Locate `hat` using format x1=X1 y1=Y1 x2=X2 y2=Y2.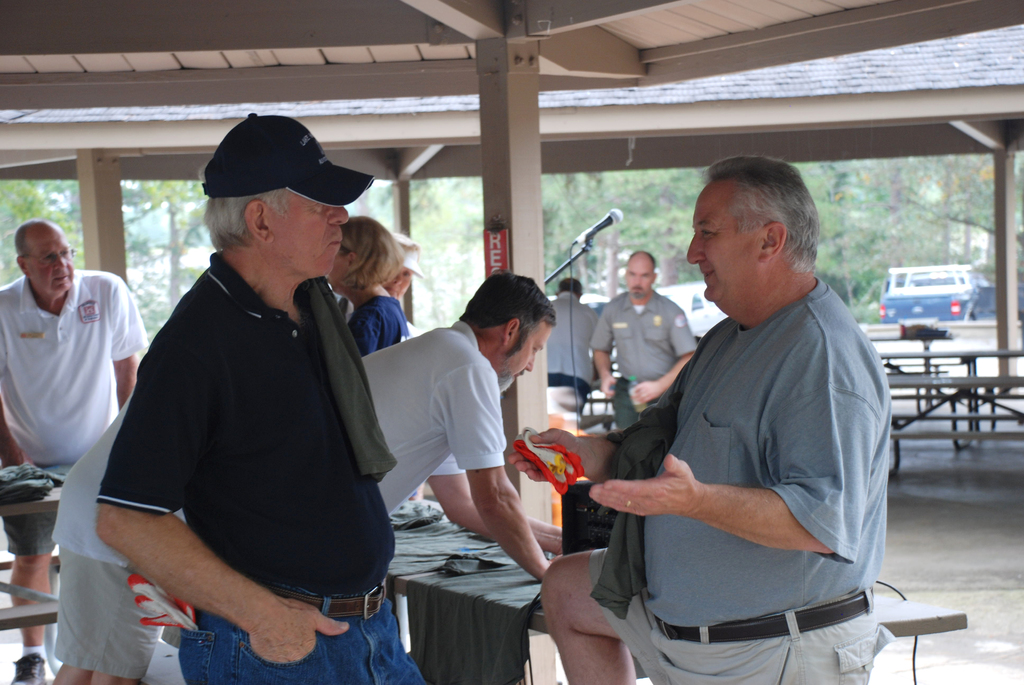
x1=391 y1=232 x2=424 y2=276.
